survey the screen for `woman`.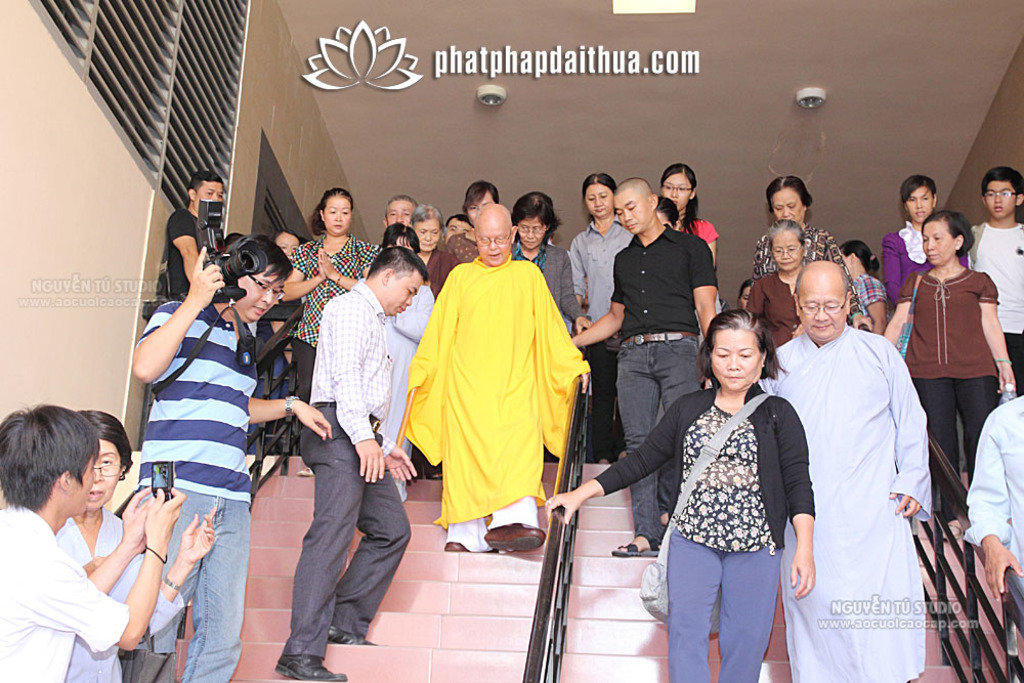
Survey found: detection(883, 180, 938, 355).
